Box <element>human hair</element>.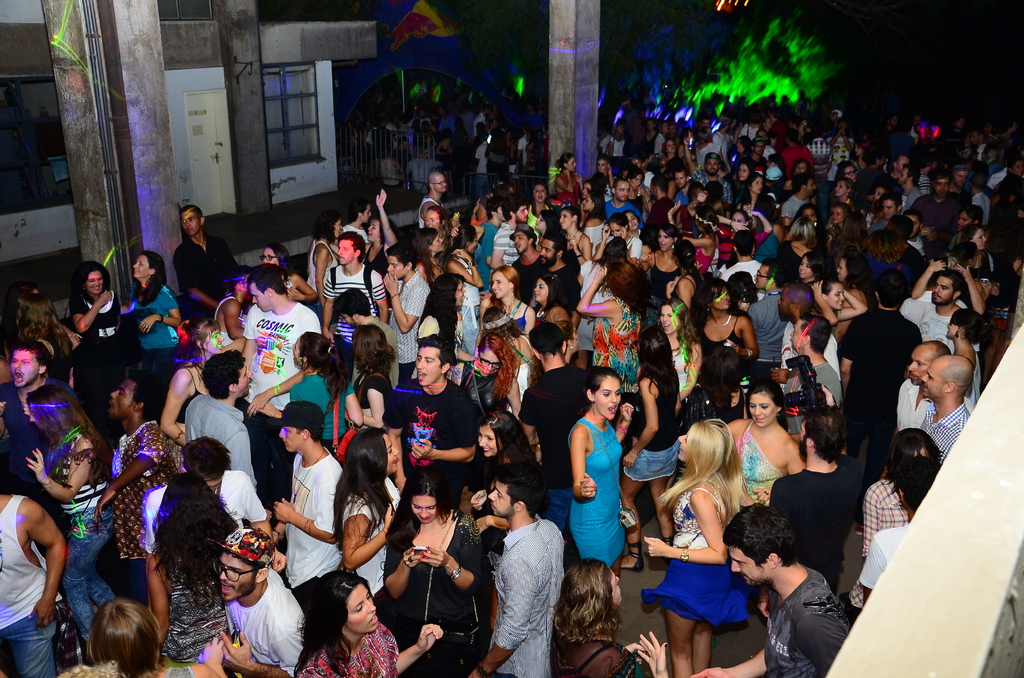
(x1=264, y1=243, x2=296, y2=275).
